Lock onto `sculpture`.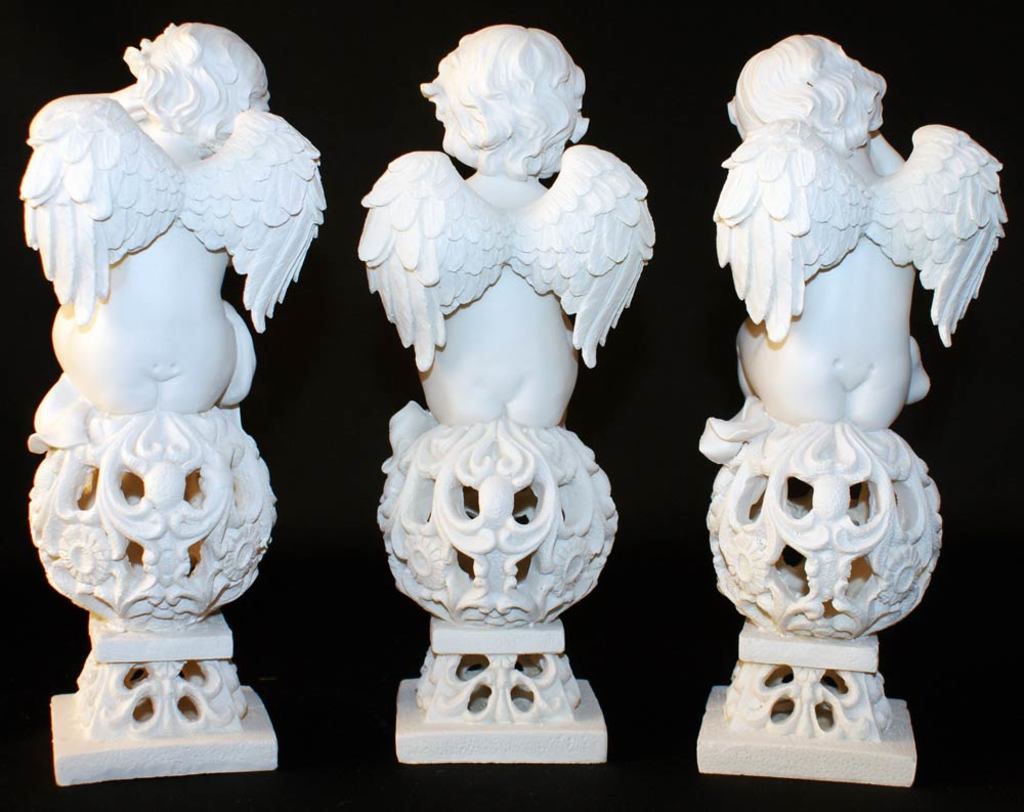
Locked: [23, 13, 337, 796].
